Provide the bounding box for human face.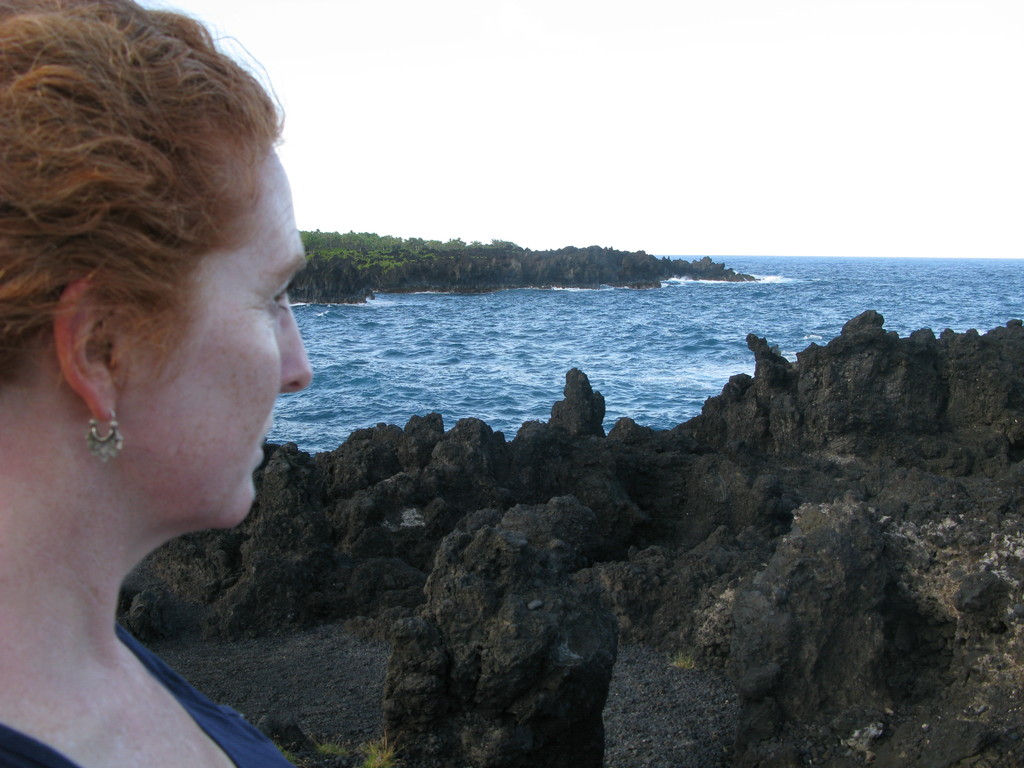
[119,145,308,531].
